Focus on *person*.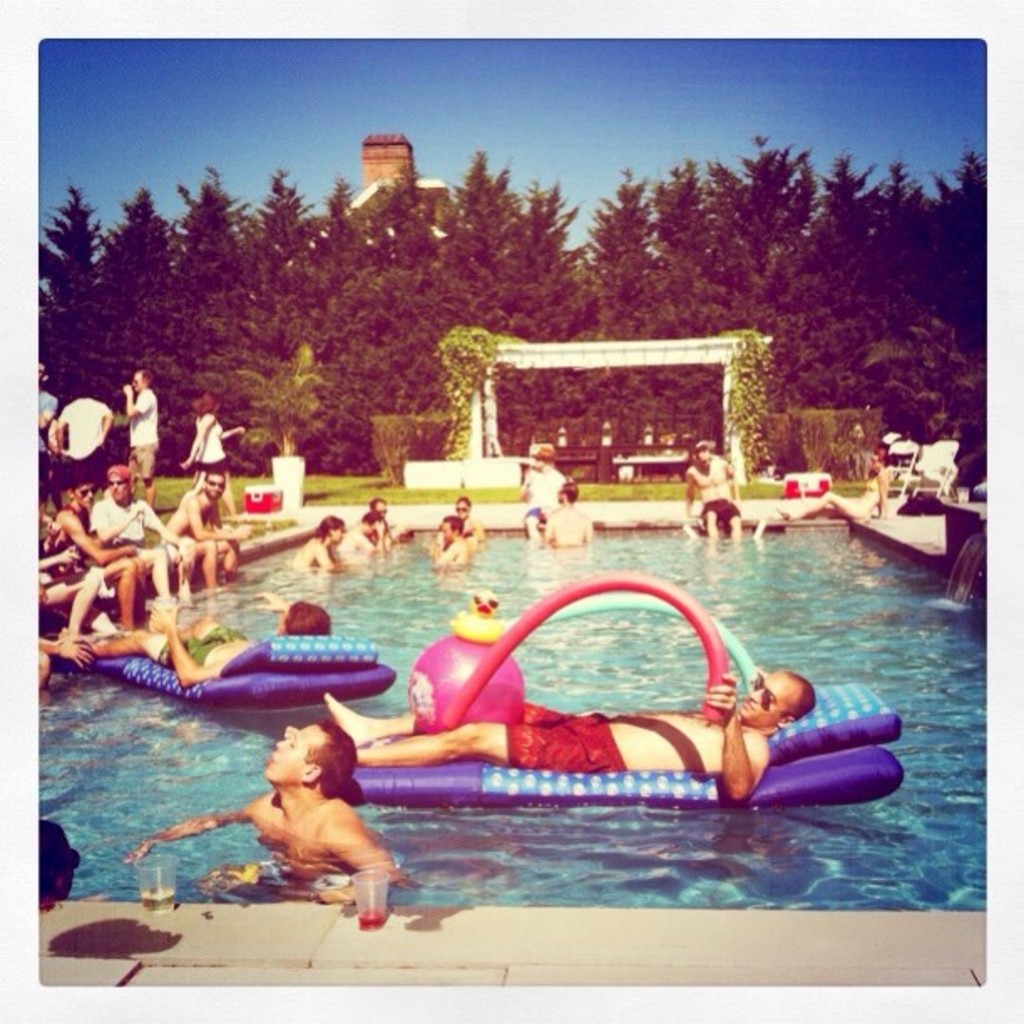
Focused at 33 542 104 627.
